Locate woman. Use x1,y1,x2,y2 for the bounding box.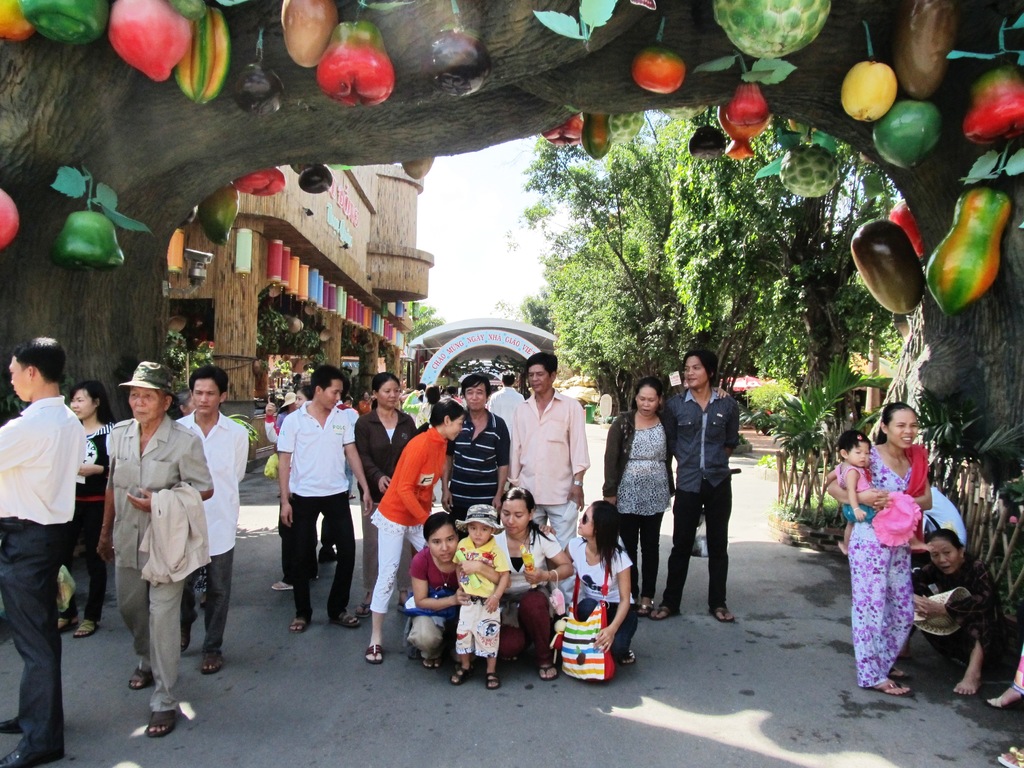
492,483,571,682.
